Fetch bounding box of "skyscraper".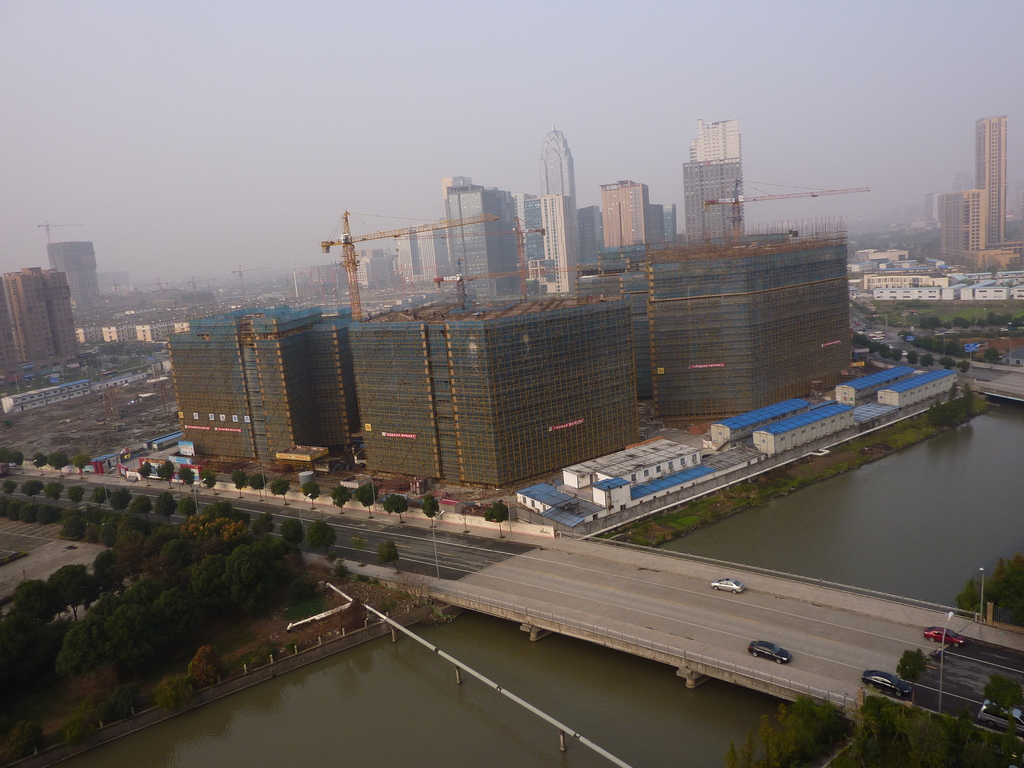
Bbox: (595,180,667,242).
